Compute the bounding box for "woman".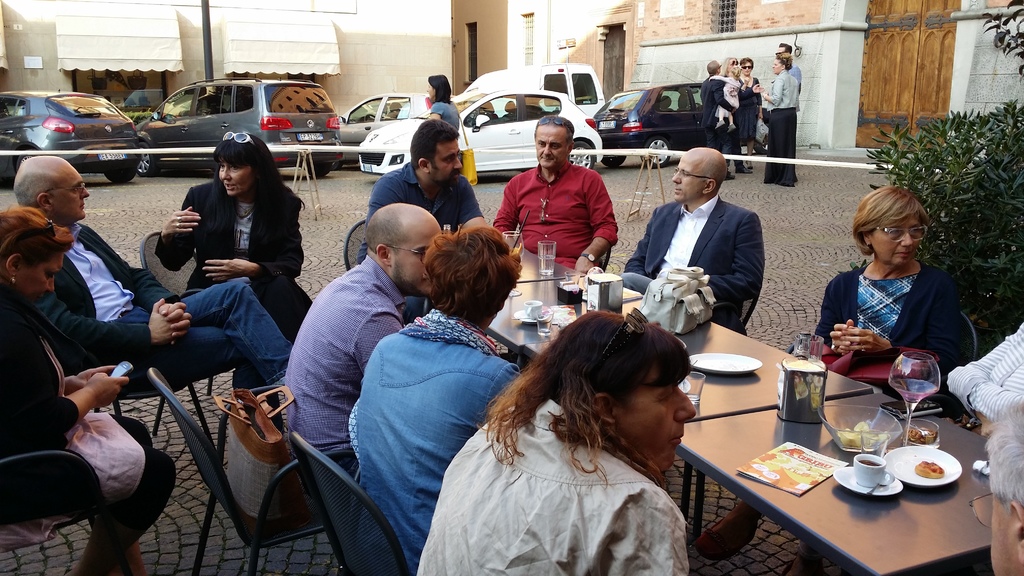
<region>409, 292, 732, 564</region>.
